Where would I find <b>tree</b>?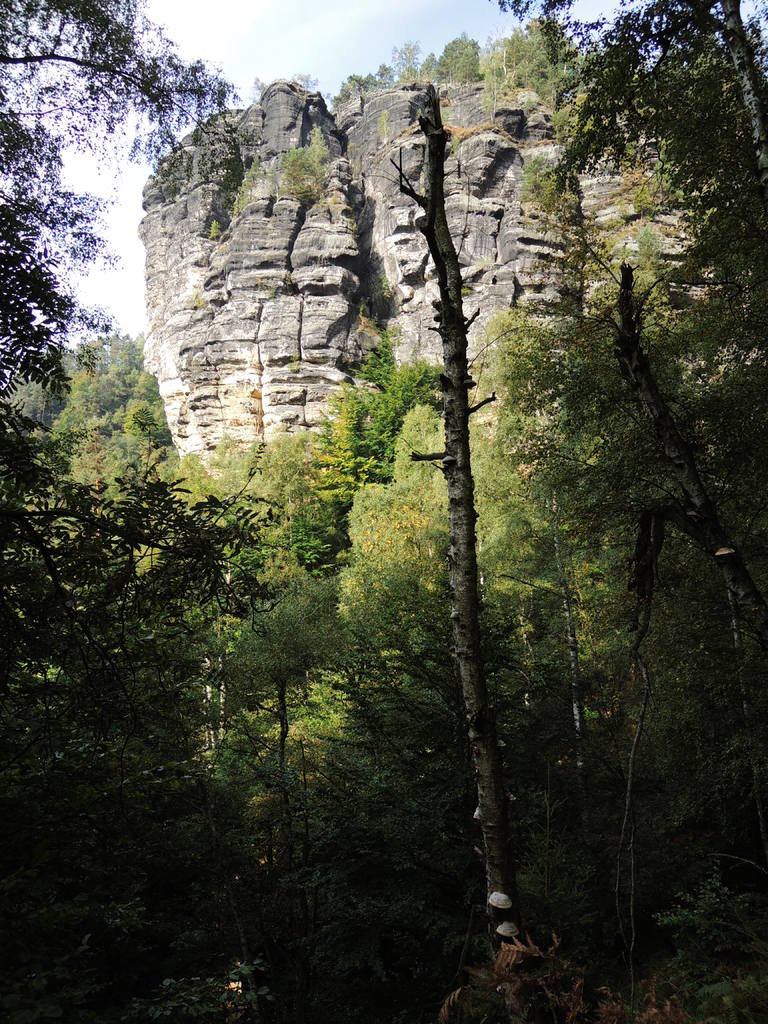
At (0,0,289,1013).
